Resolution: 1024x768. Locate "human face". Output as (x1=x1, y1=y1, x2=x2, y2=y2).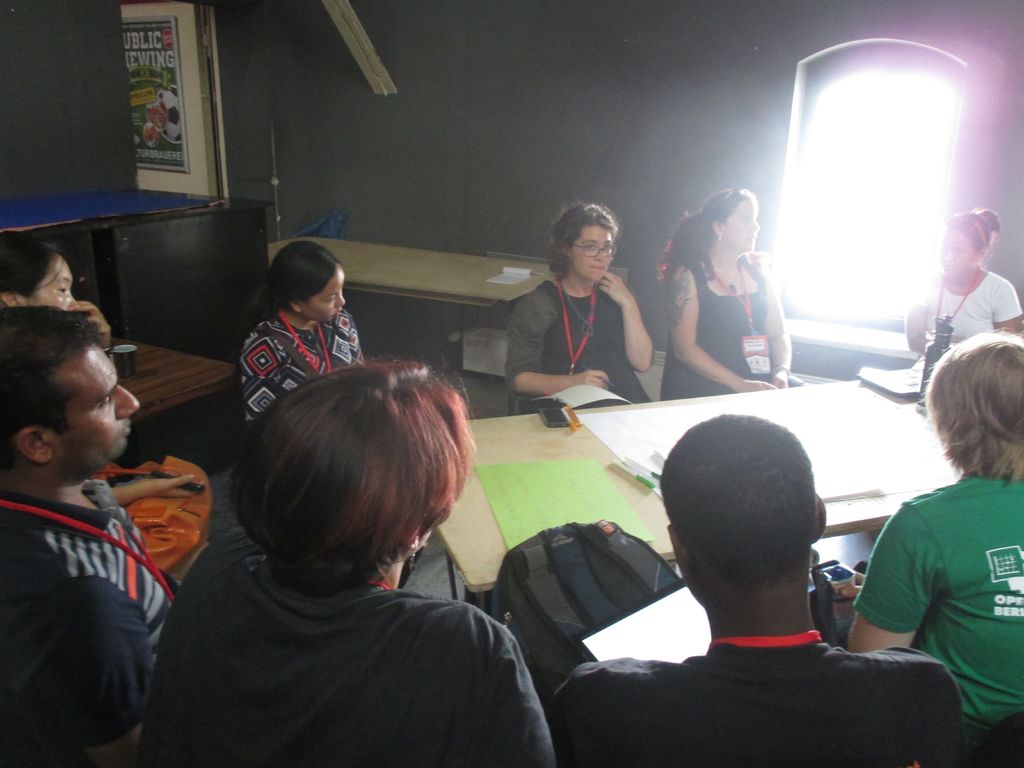
(x1=300, y1=263, x2=348, y2=323).
